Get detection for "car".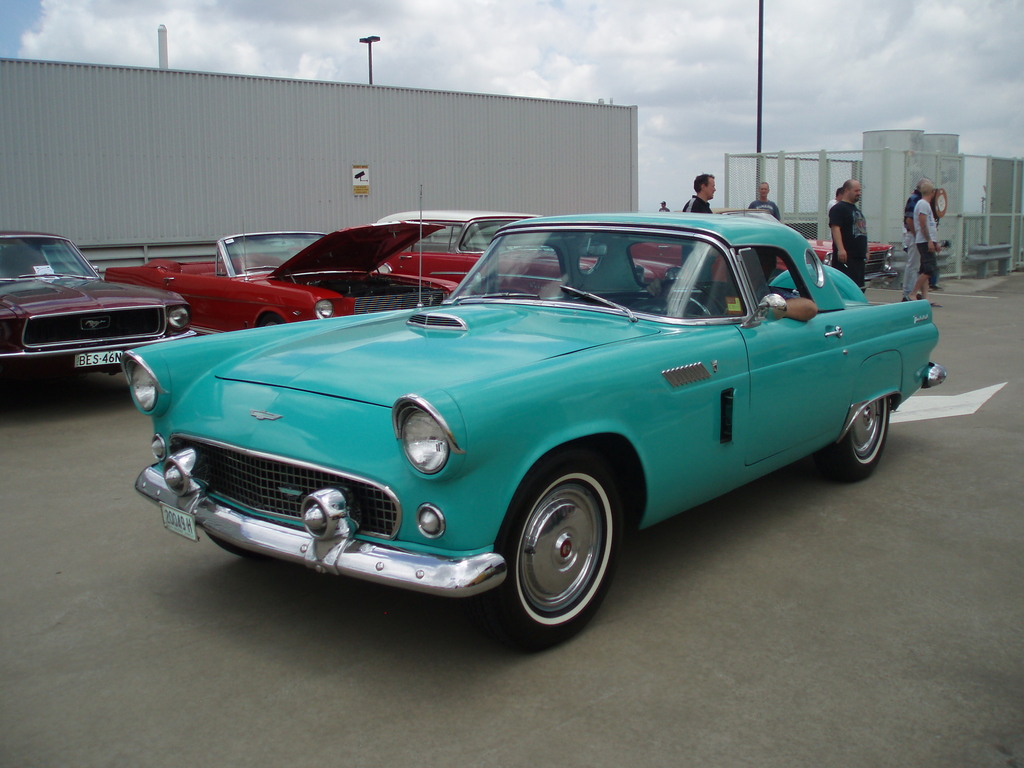
Detection: 376 209 685 287.
